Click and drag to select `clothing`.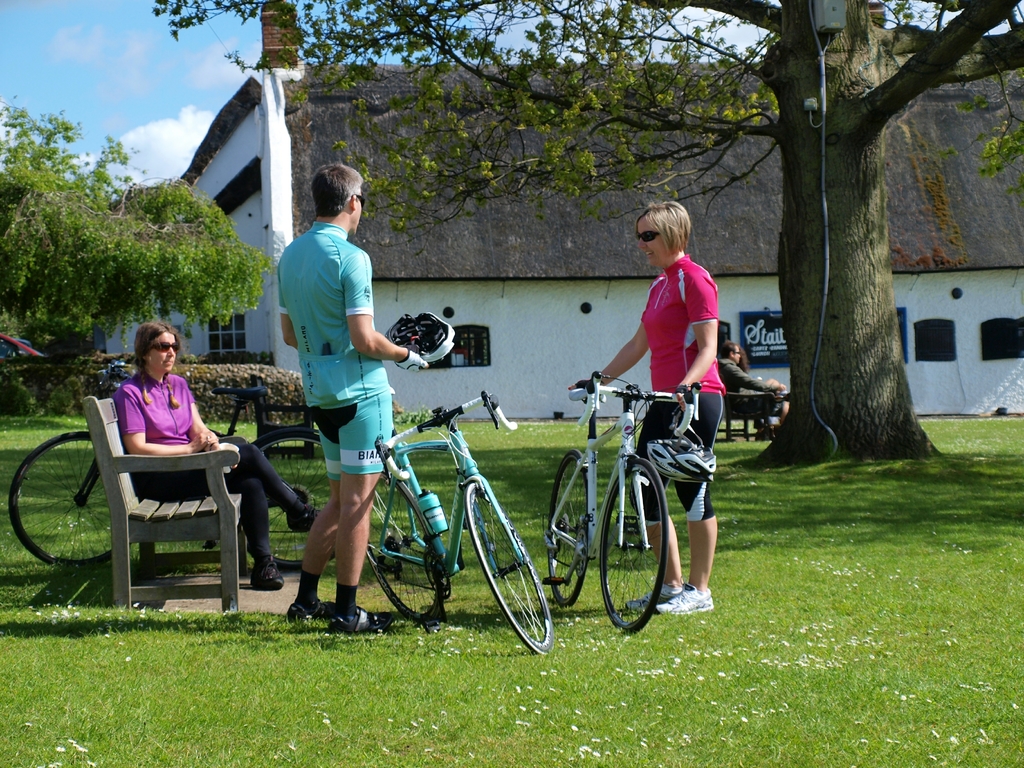
Selection: box=[638, 249, 727, 523].
